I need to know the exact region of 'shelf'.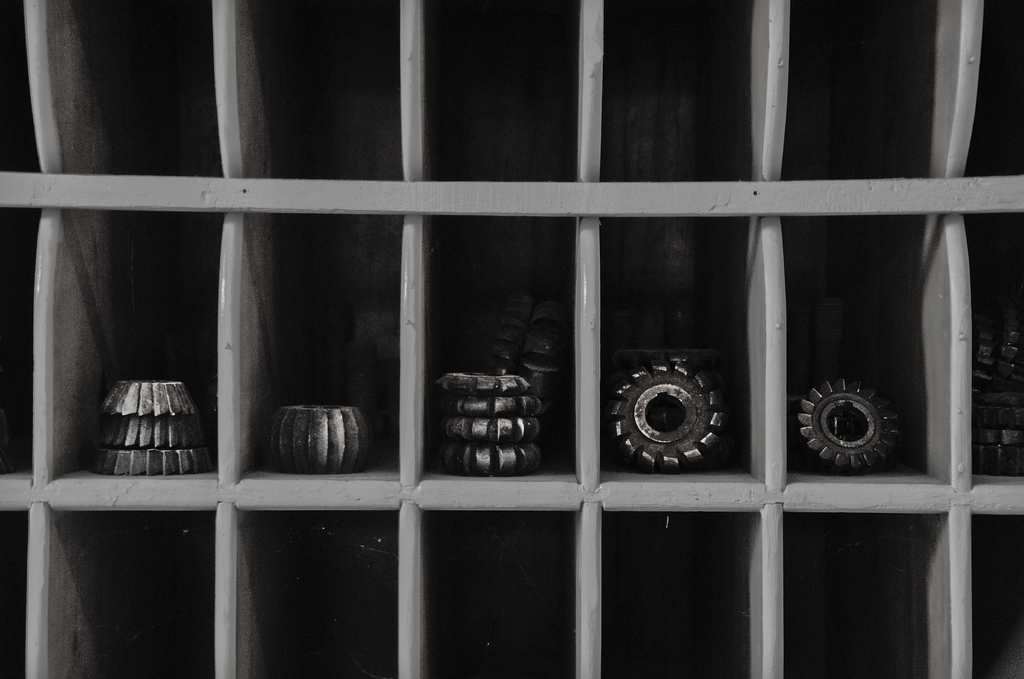
Region: (left=0, top=49, right=1023, bottom=596).
